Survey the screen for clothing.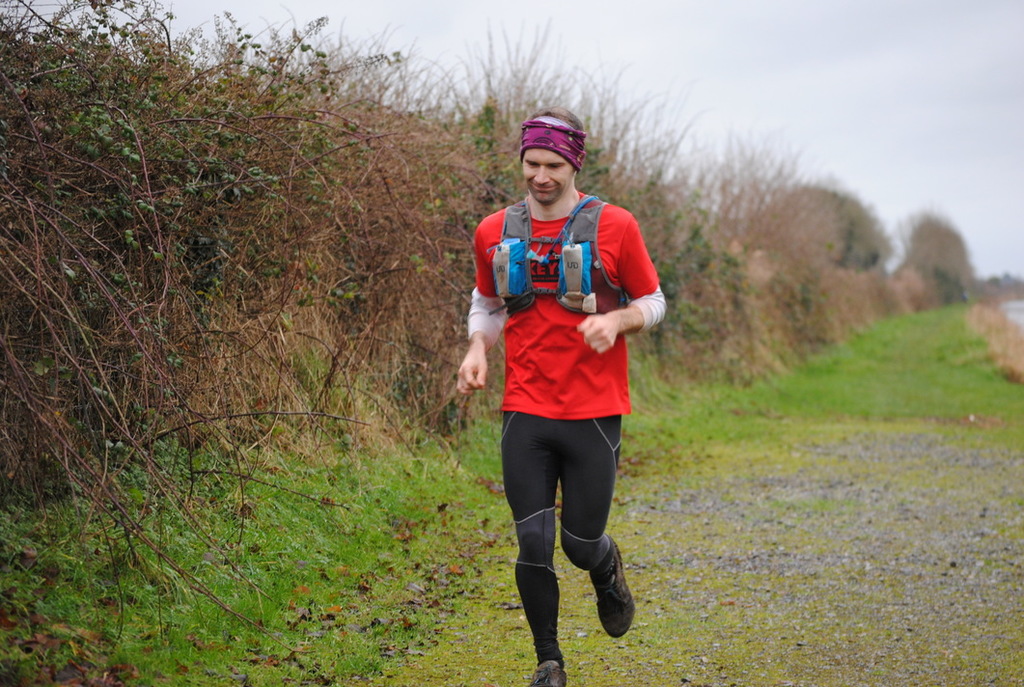
Survey found: box=[468, 192, 664, 666].
